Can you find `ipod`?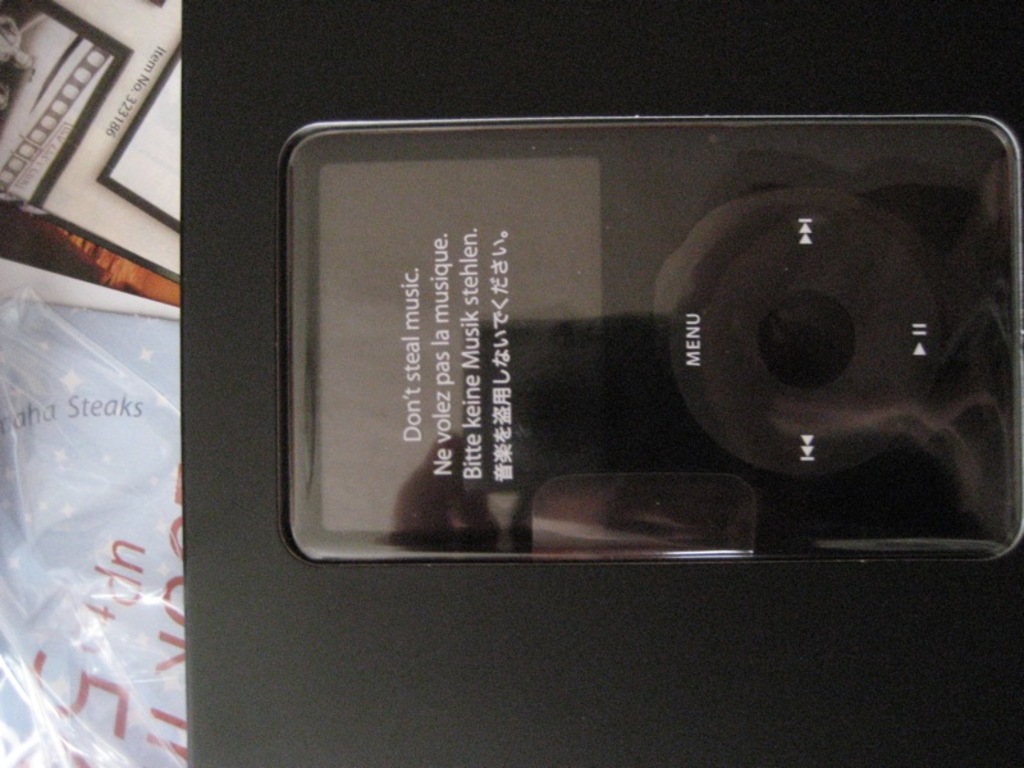
Yes, bounding box: [left=283, top=111, right=1023, bottom=571].
